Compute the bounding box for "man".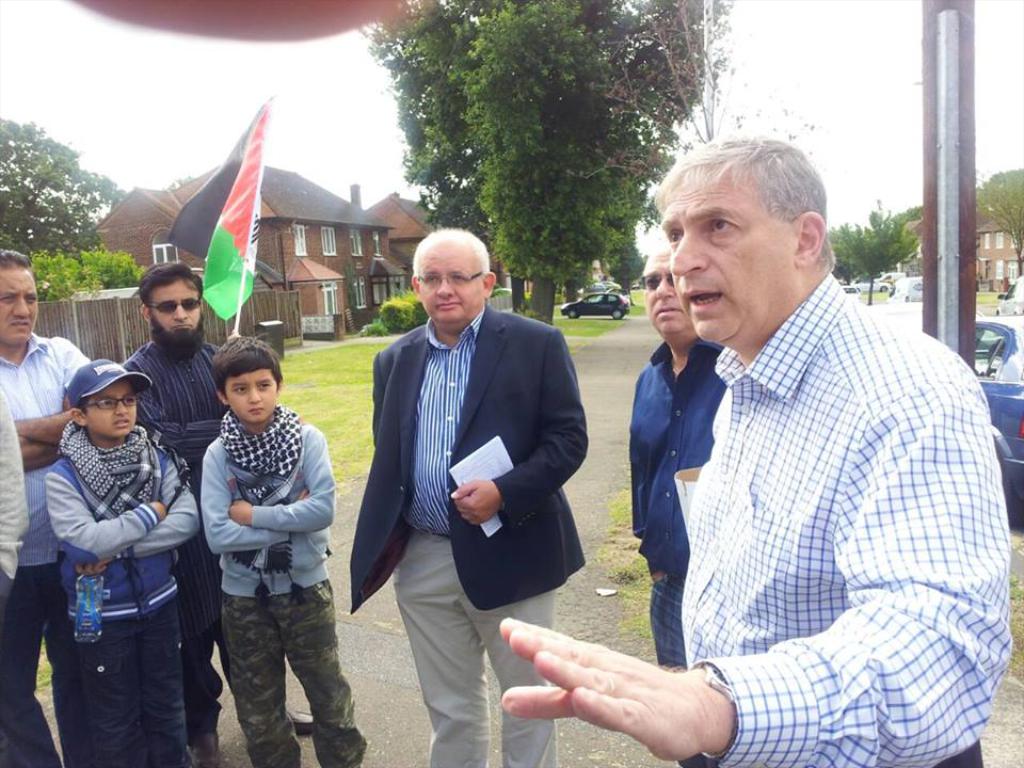
bbox=[119, 267, 332, 767].
